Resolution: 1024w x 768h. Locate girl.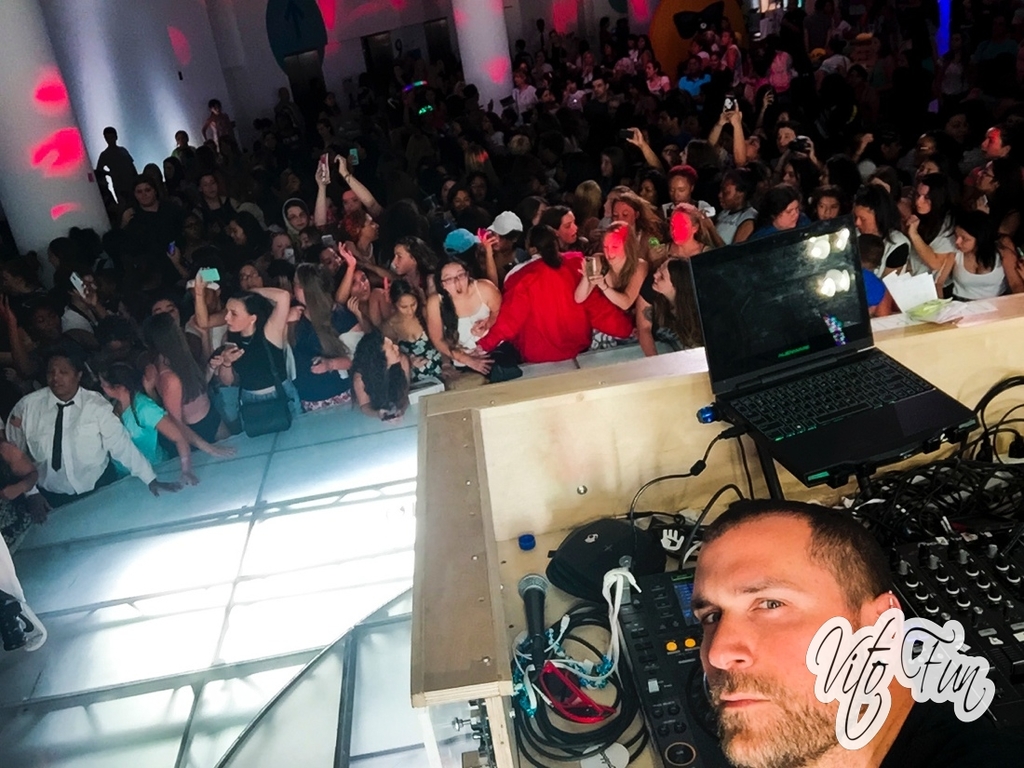
200:98:244:160.
